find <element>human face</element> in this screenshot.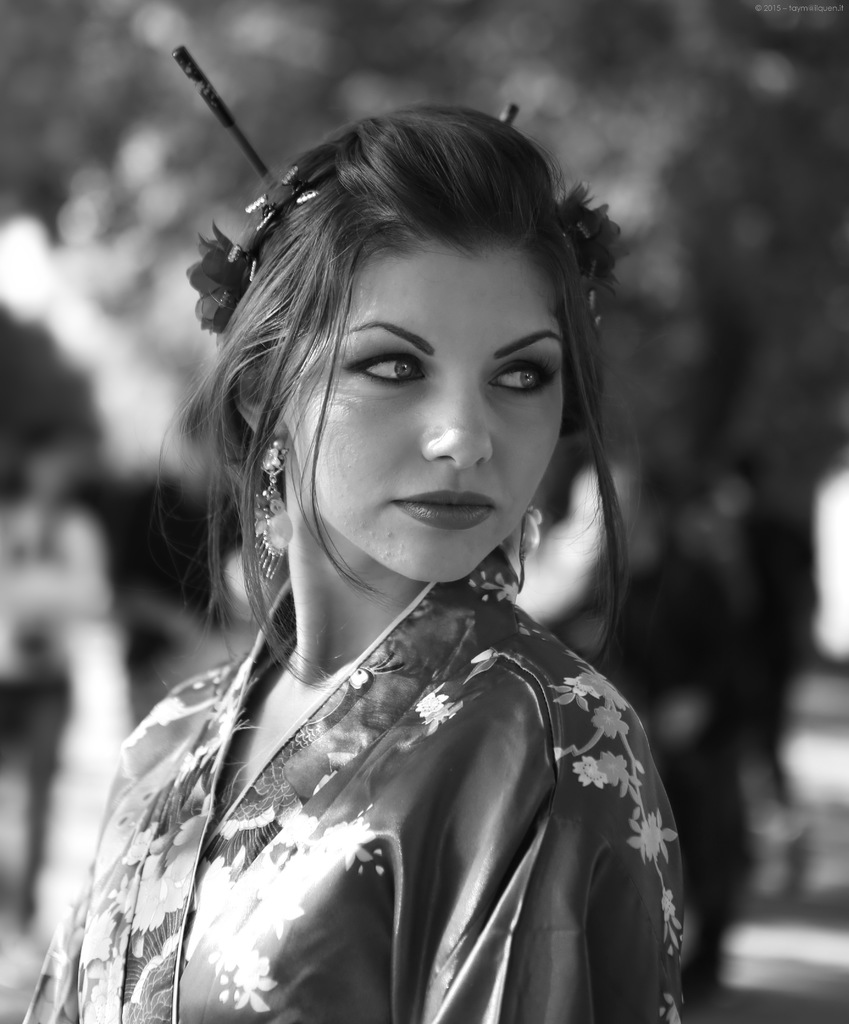
The bounding box for <element>human face</element> is {"left": 277, "top": 237, "right": 565, "bottom": 584}.
